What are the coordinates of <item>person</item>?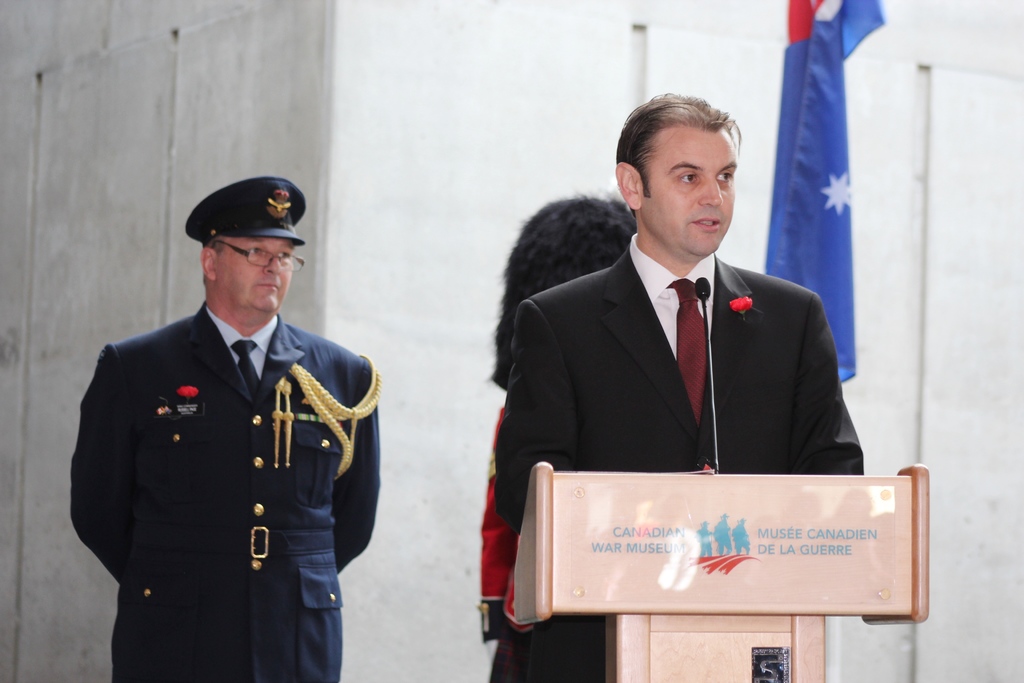
[84,181,384,682].
